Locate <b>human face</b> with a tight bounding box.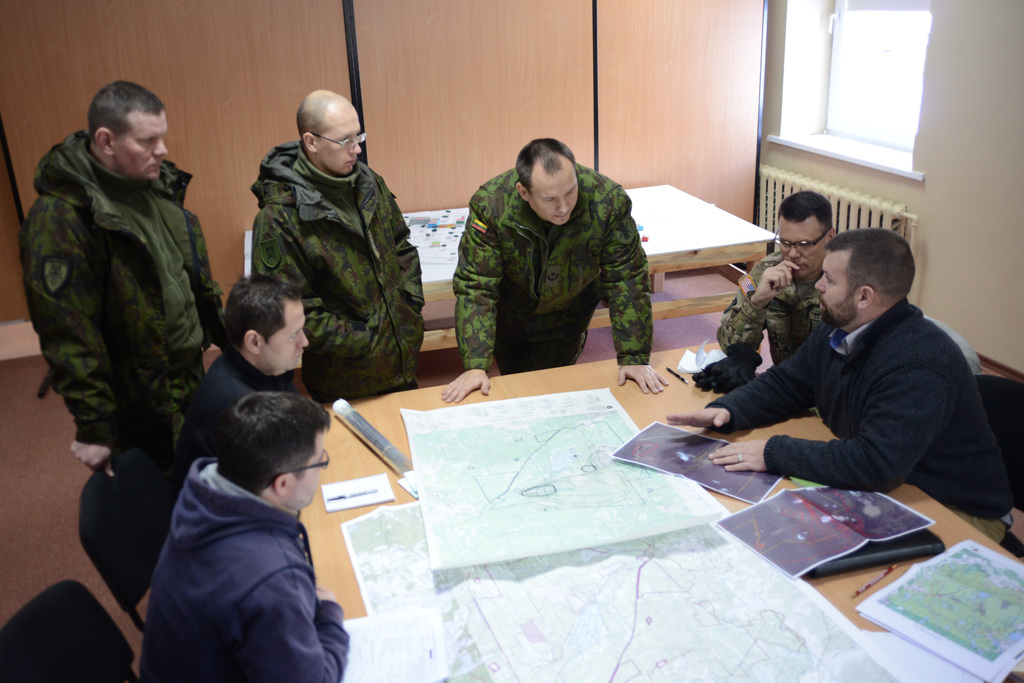
x1=774 y1=223 x2=819 y2=278.
